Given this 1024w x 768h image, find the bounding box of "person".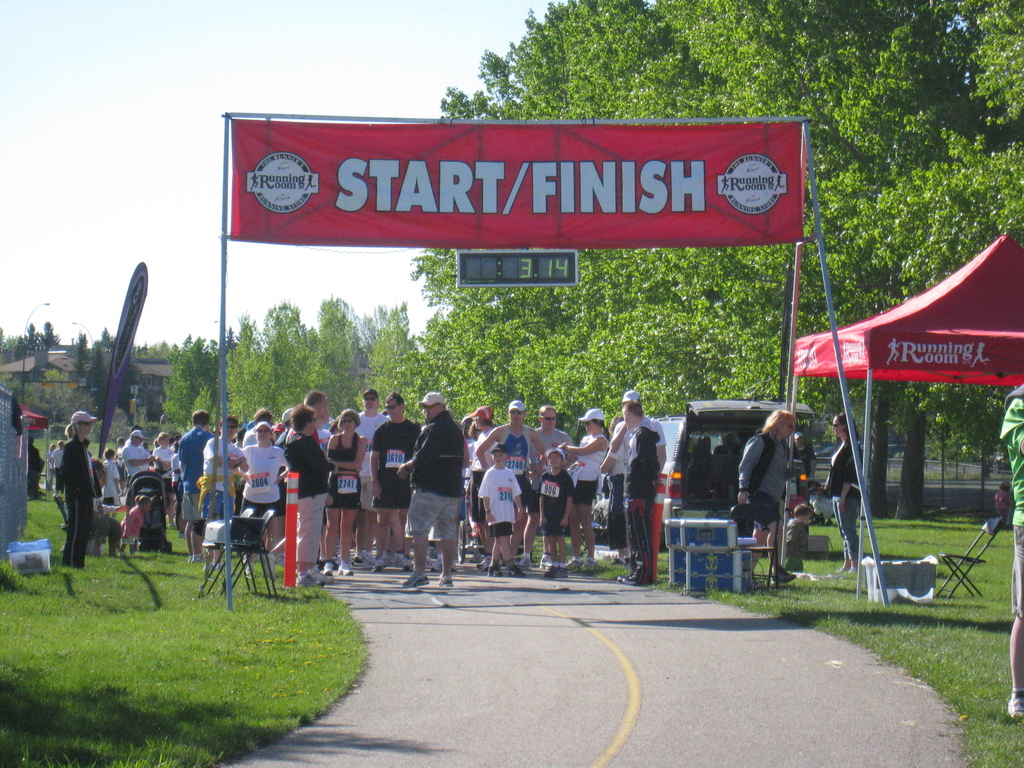
262:422:340:596.
